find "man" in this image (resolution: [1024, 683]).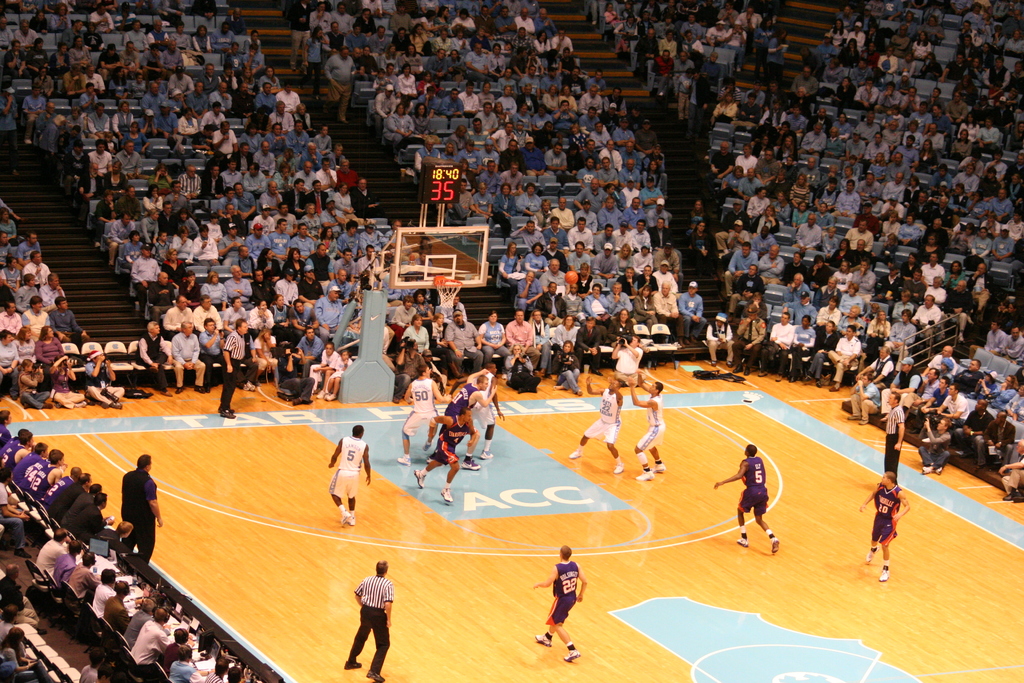
<region>342, 572, 399, 673</region>.
